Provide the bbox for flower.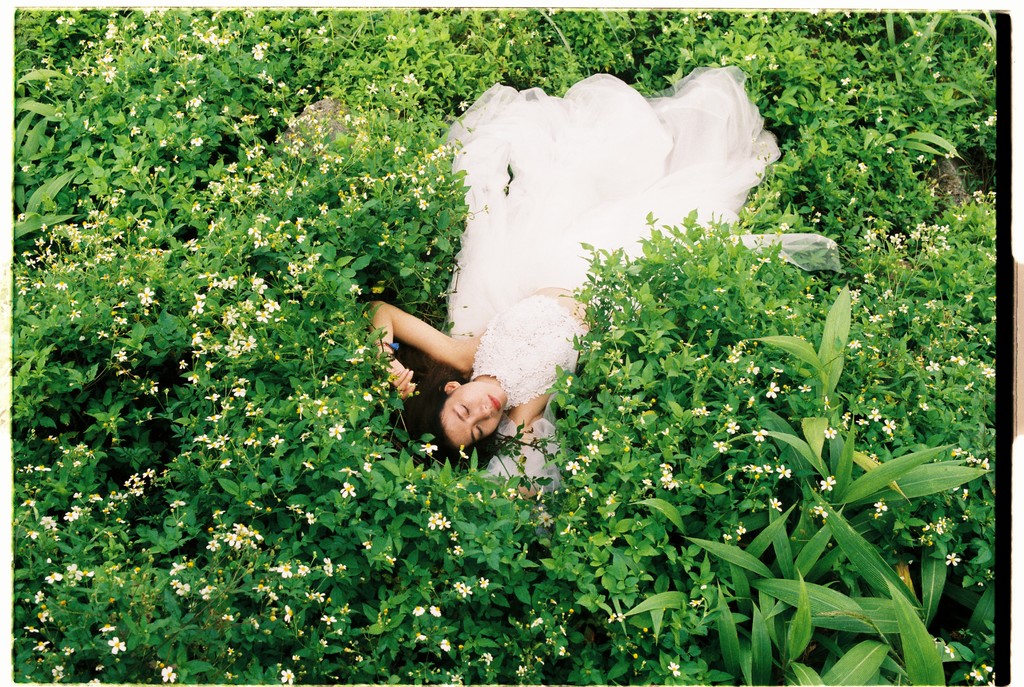
186, 377, 198, 387.
